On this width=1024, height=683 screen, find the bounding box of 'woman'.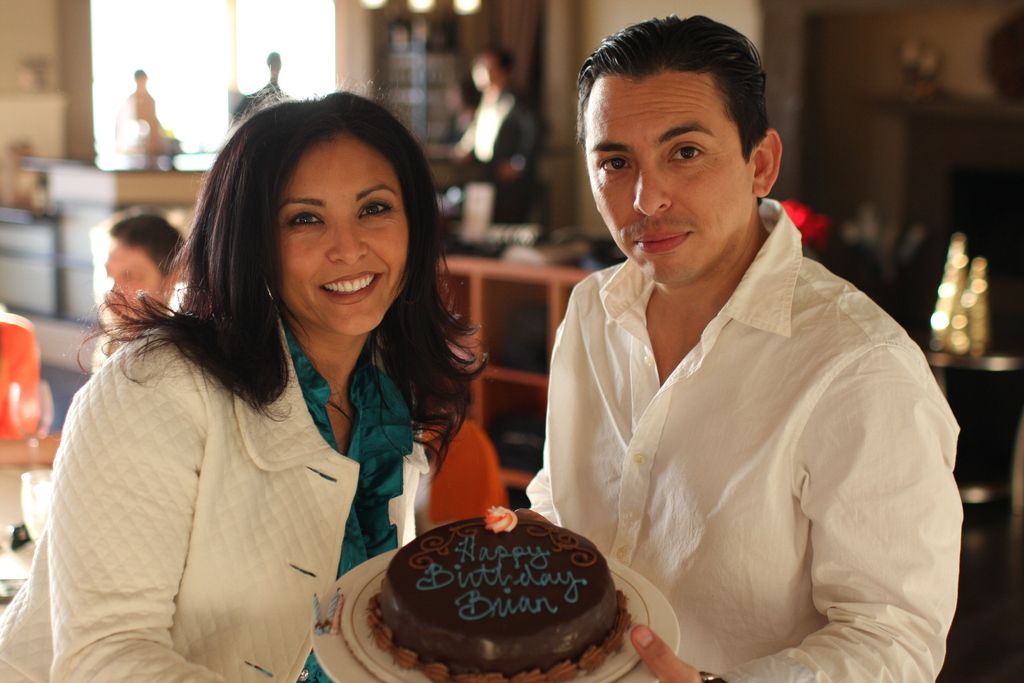
Bounding box: [6,97,477,682].
